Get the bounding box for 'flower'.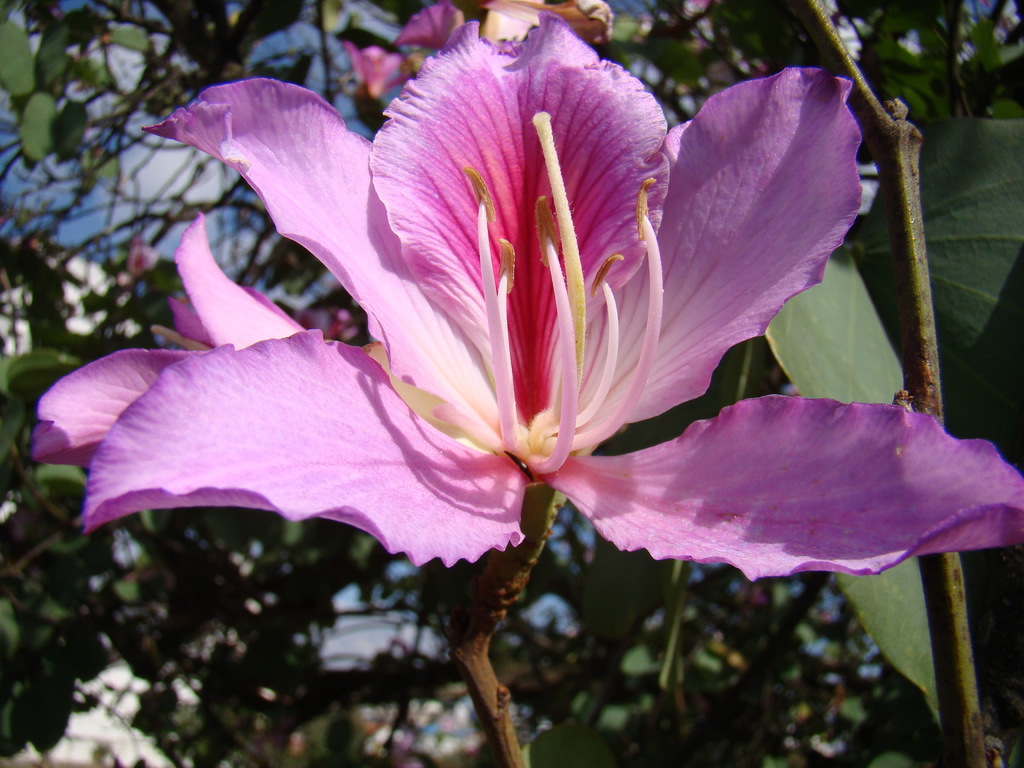
[left=65, top=0, right=980, bottom=692].
